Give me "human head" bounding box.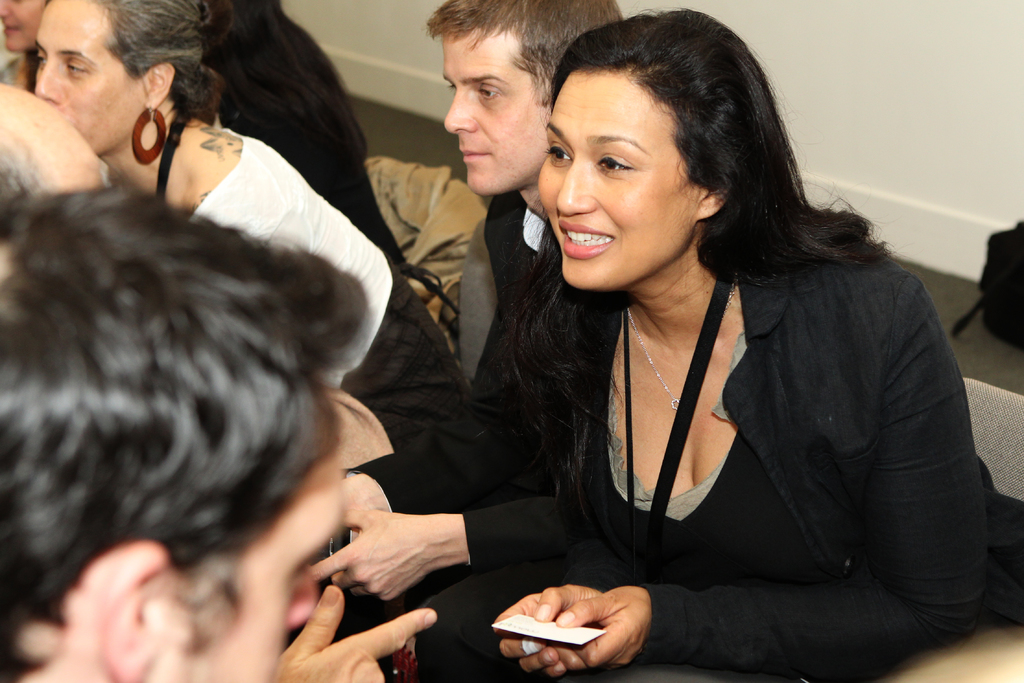
pyautogui.locateOnScreen(426, 0, 623, 201).
